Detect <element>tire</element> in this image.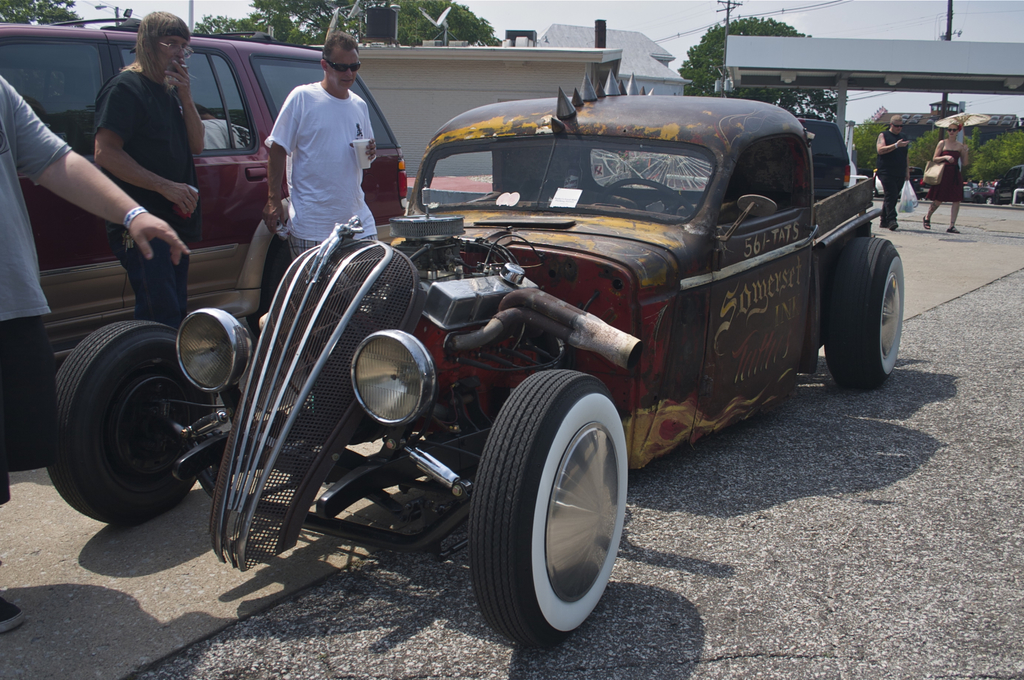
Detection: (822,223,918,399).
